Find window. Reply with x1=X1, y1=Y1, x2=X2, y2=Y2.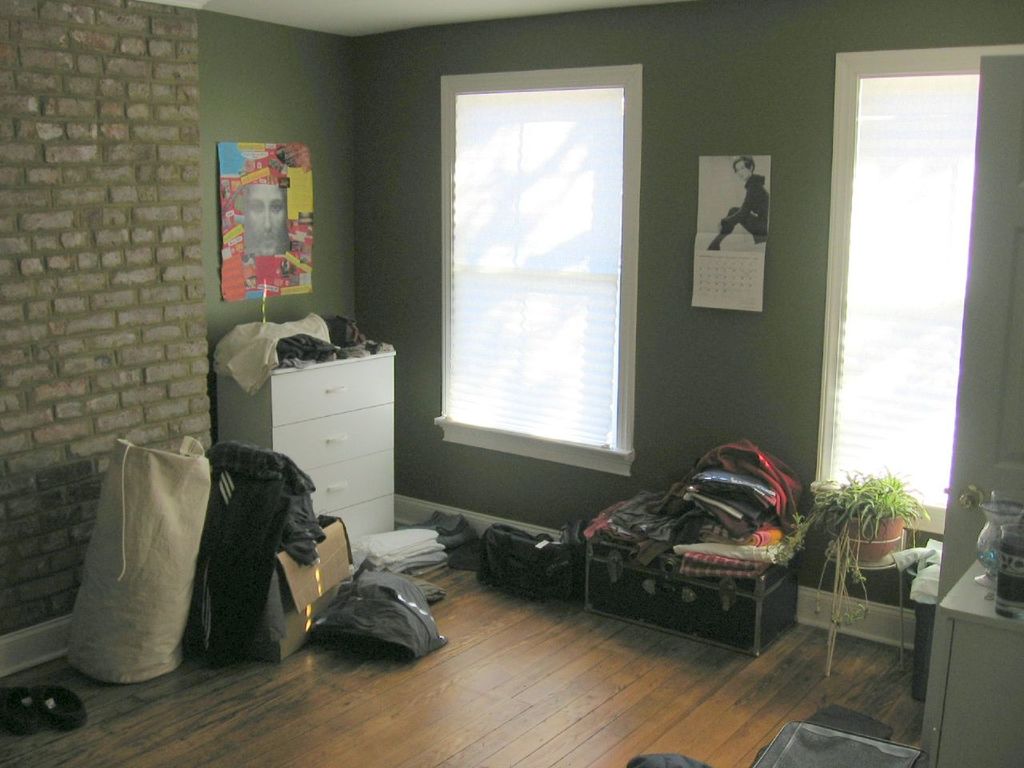
x1=807, y1=41, x2=1023, y2=537.
